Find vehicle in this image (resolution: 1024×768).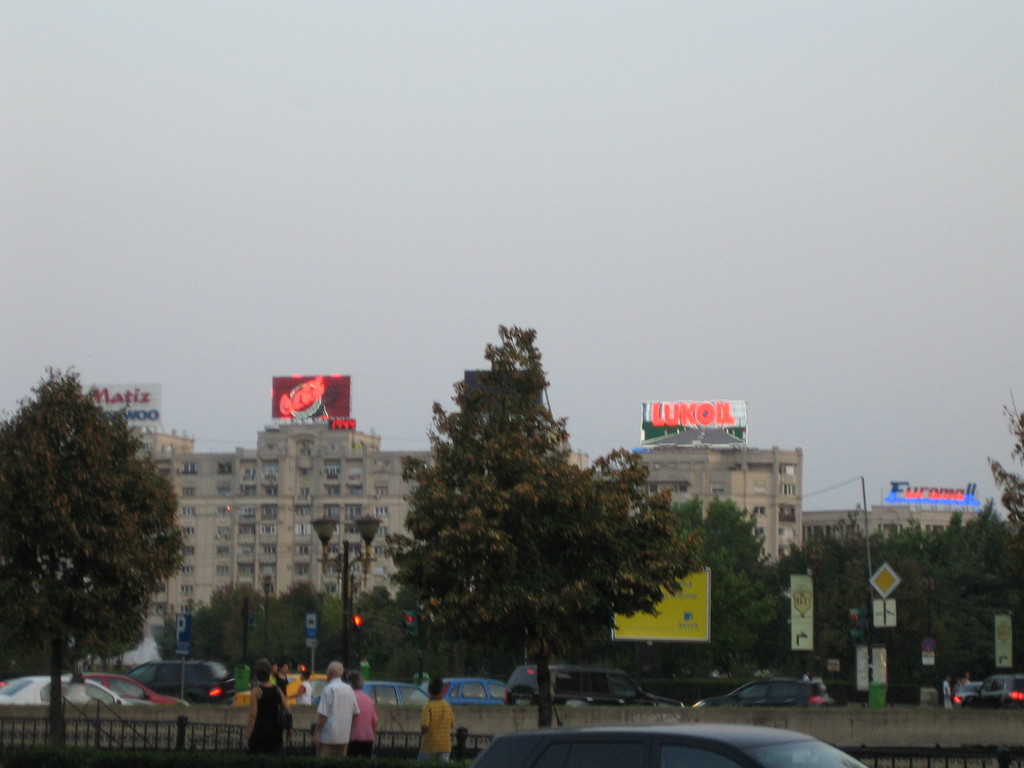
(x1=424, y1=669, x2=502, y2=706).
